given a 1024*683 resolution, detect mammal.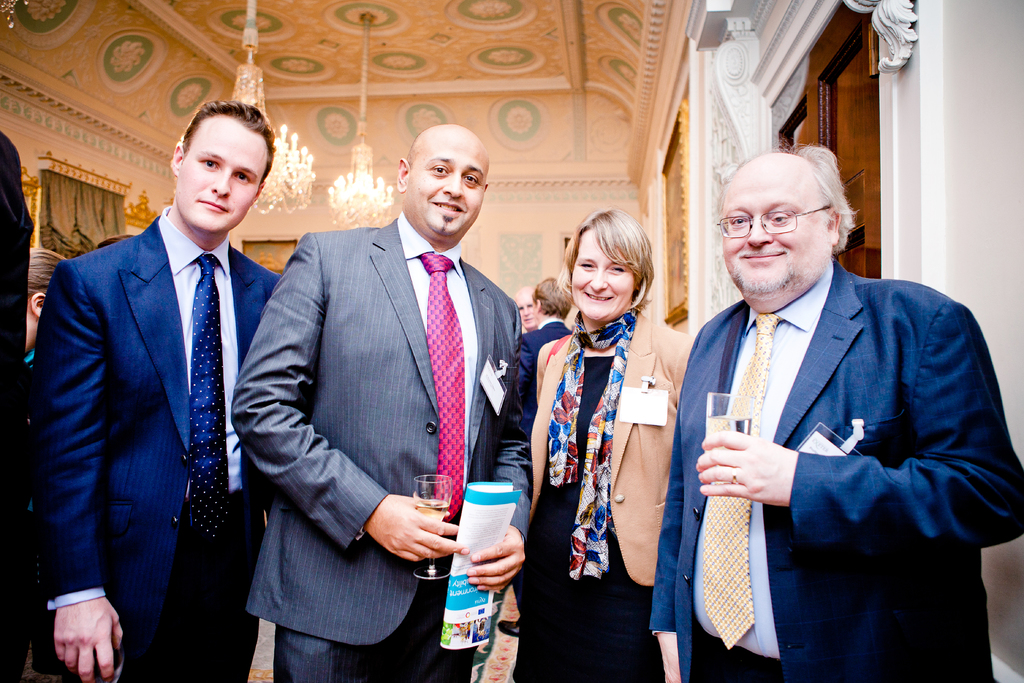
region(0, 134, 40, 680).
